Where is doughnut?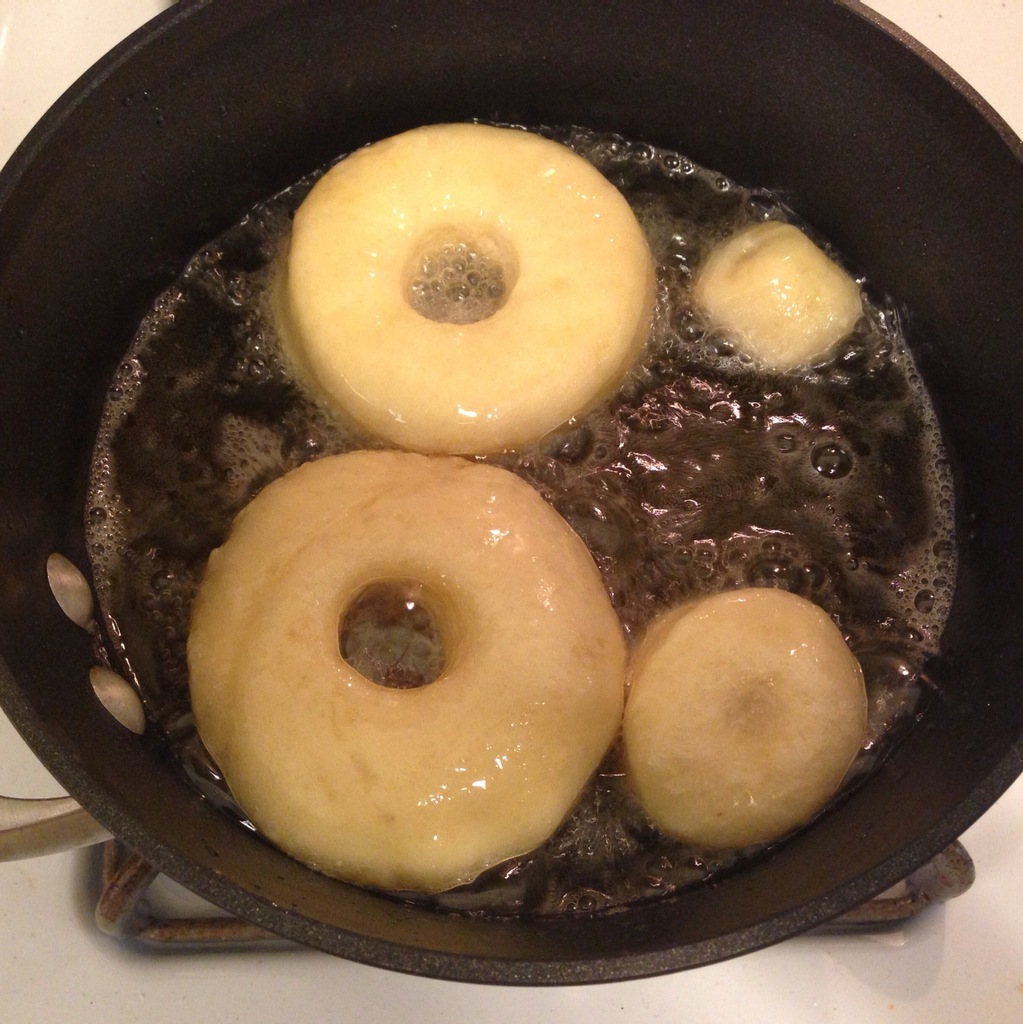
crop(278, 120, 655, 449).
